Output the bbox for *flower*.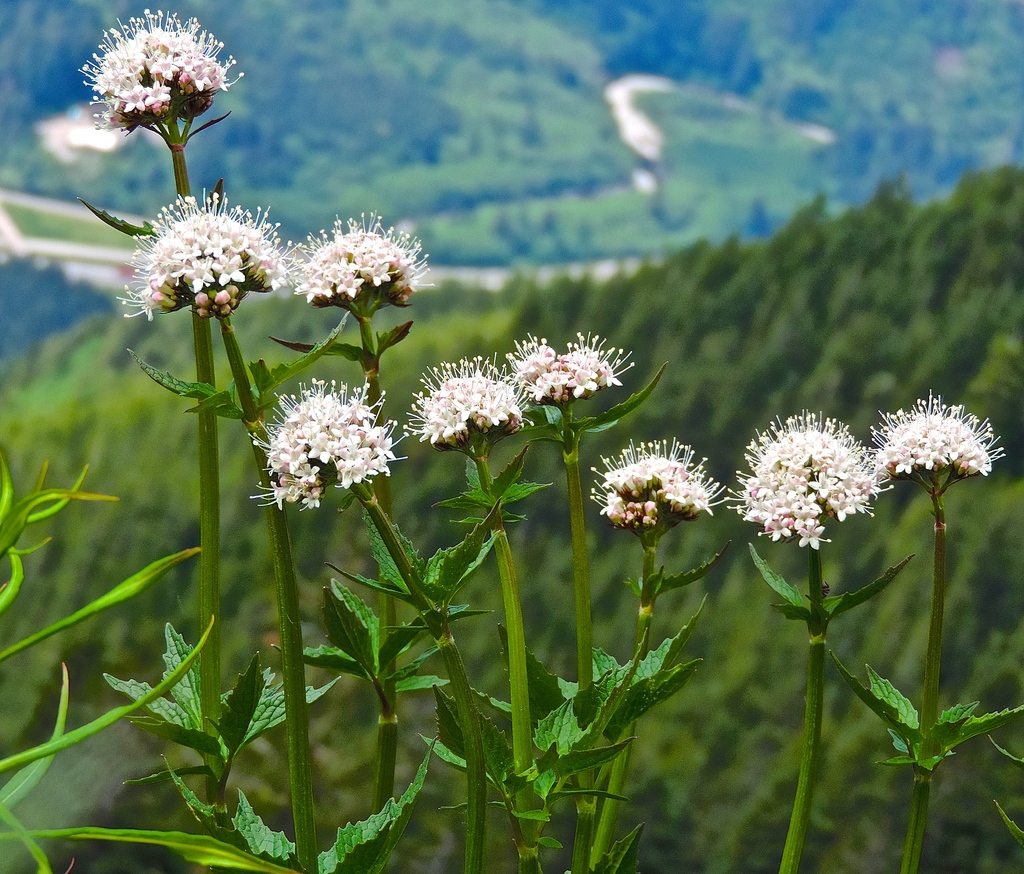
bbox=(587, 378, 668, 545).
